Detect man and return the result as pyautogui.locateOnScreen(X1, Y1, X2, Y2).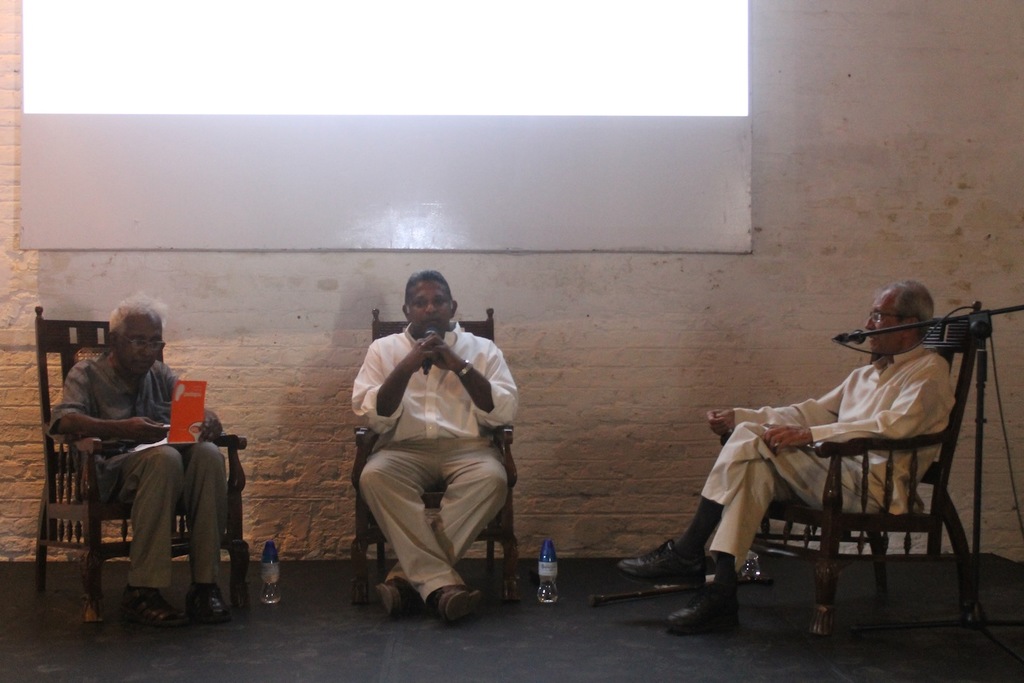
pyautogui.locateOnScreen(332, 271, 533, 624).
